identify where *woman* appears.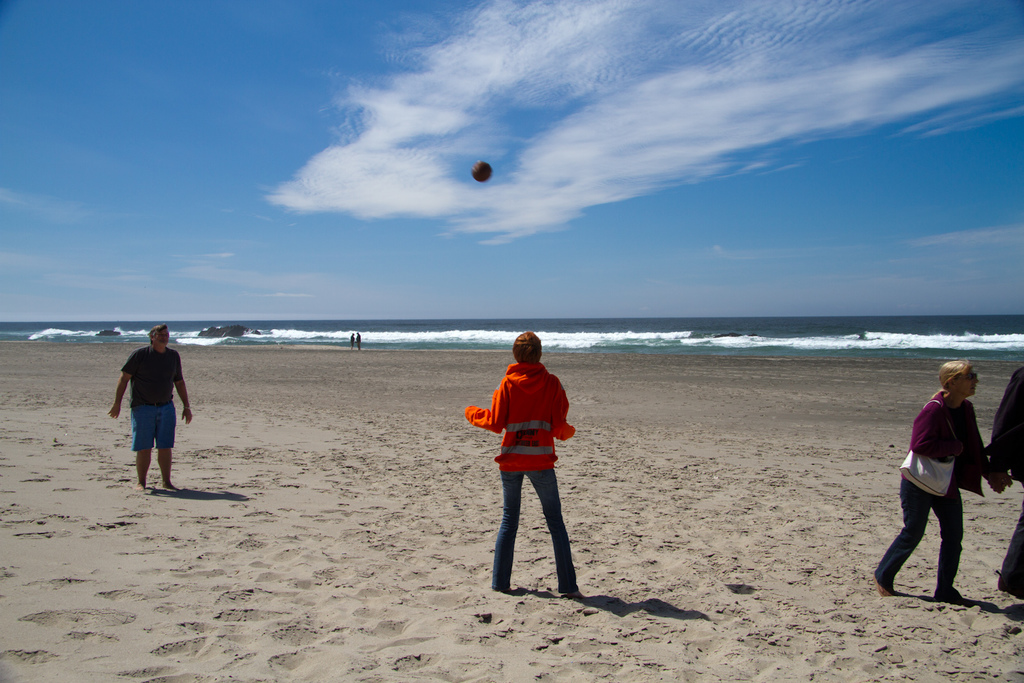
Appears at [x1=463, y1=332, x2=577, y2=594].
